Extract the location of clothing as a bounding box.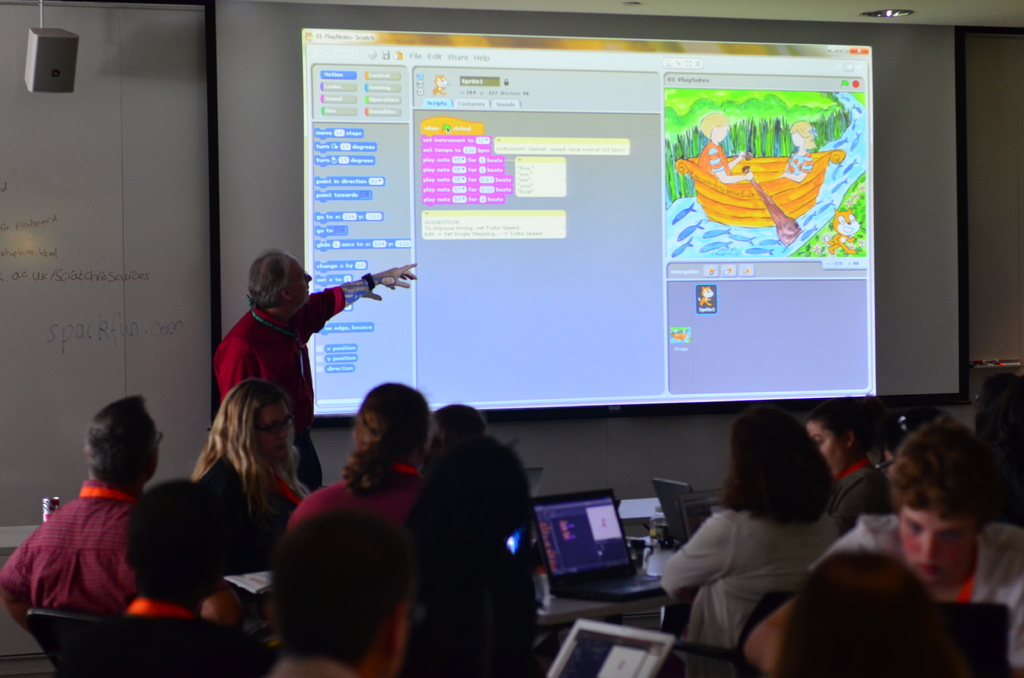
659, 498, 855, 674.
